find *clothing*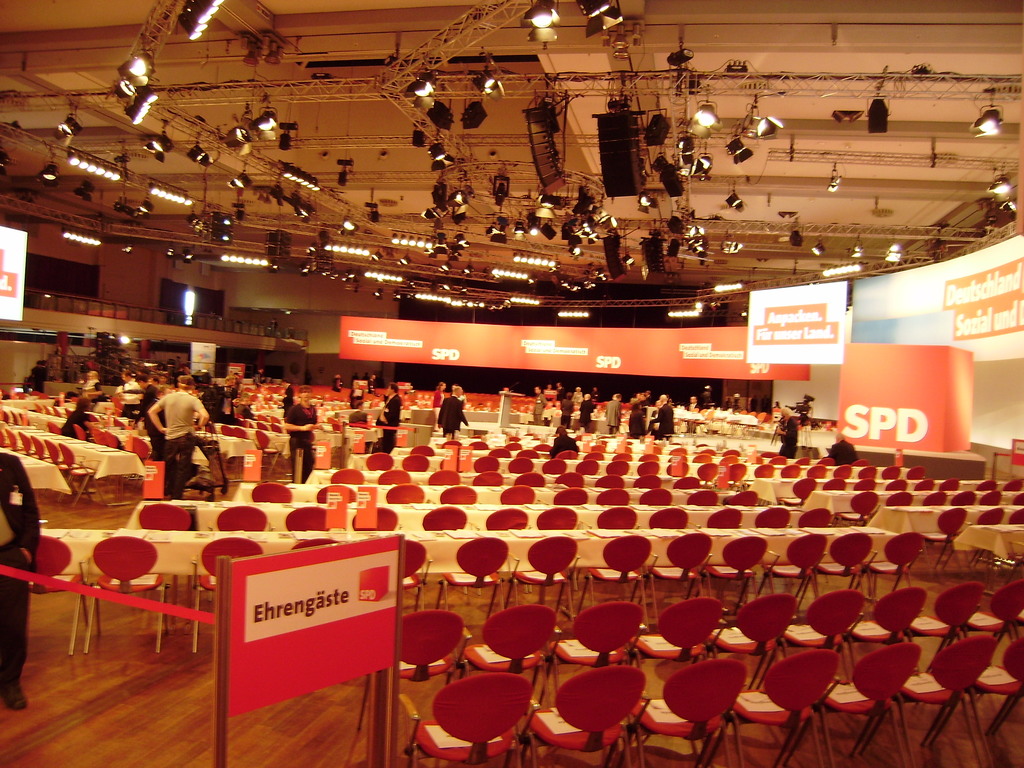
left=0, top=451, right=38, bottom=683
